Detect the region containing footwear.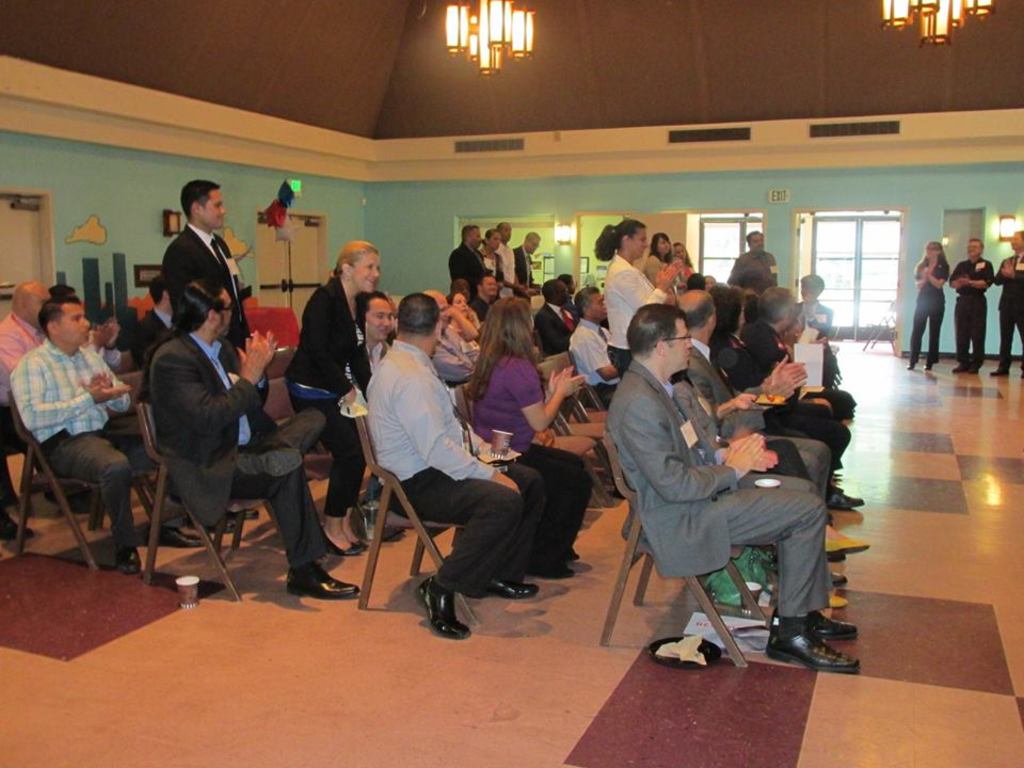
bbox=(522, 551, 579, 583).
